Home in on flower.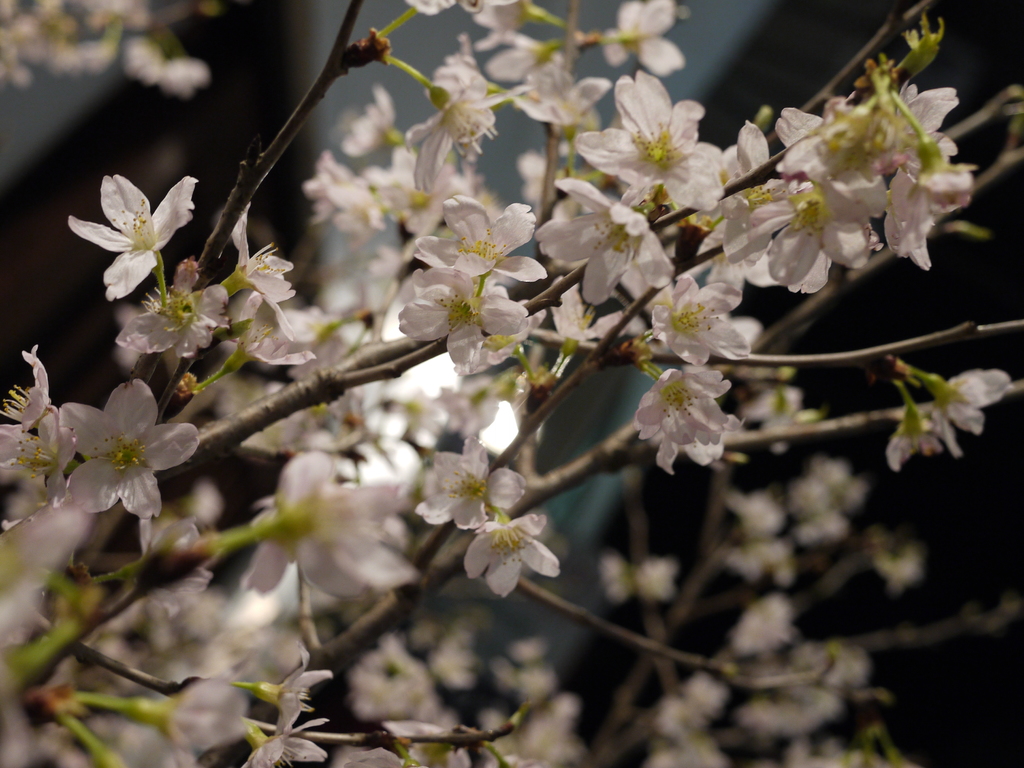
Homed in at select_region(1, 1, 217, 88).
